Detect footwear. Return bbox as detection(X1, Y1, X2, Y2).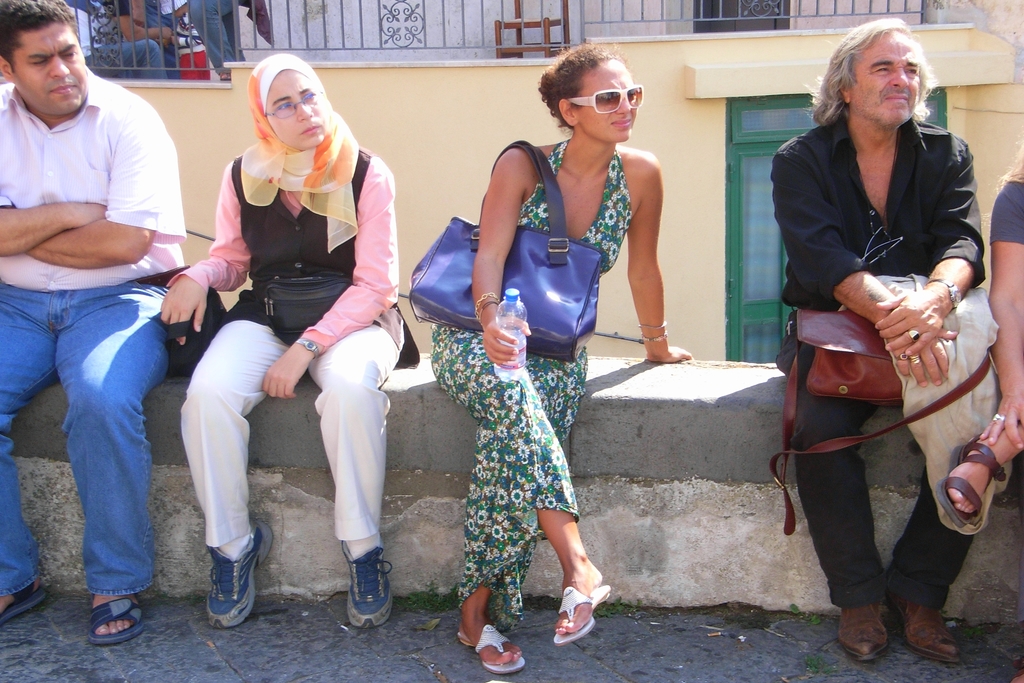
detection(902, 602, 957, 667).
